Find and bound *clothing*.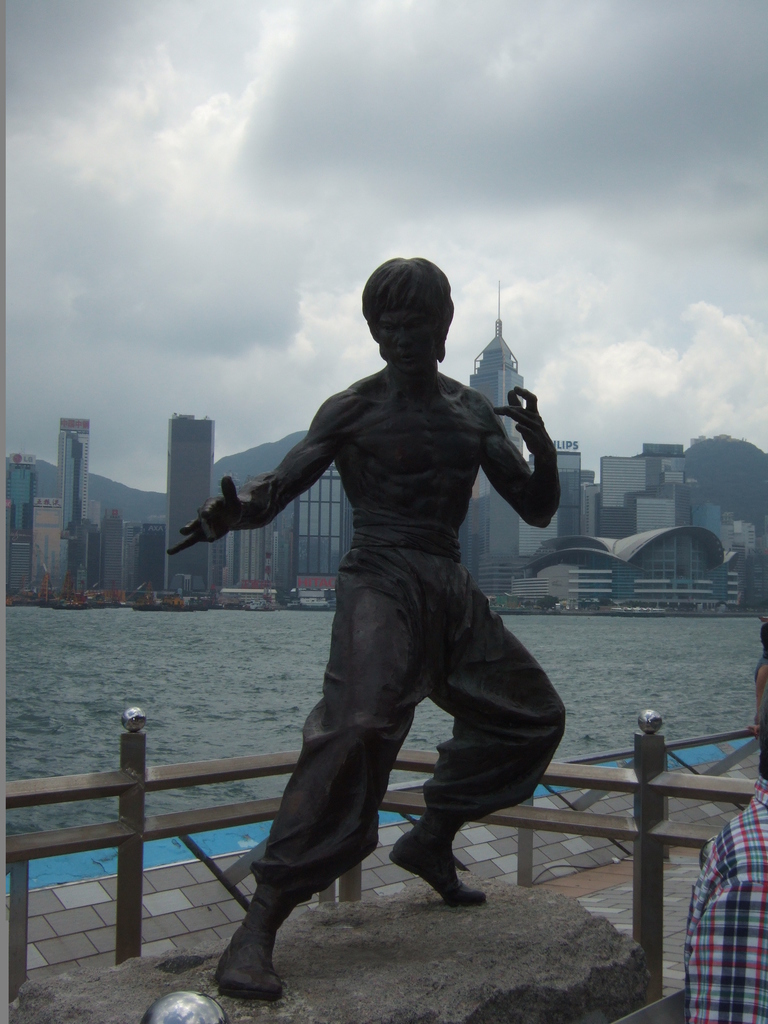
Bound: [left=241, top=344, right=579, bottom=924].
